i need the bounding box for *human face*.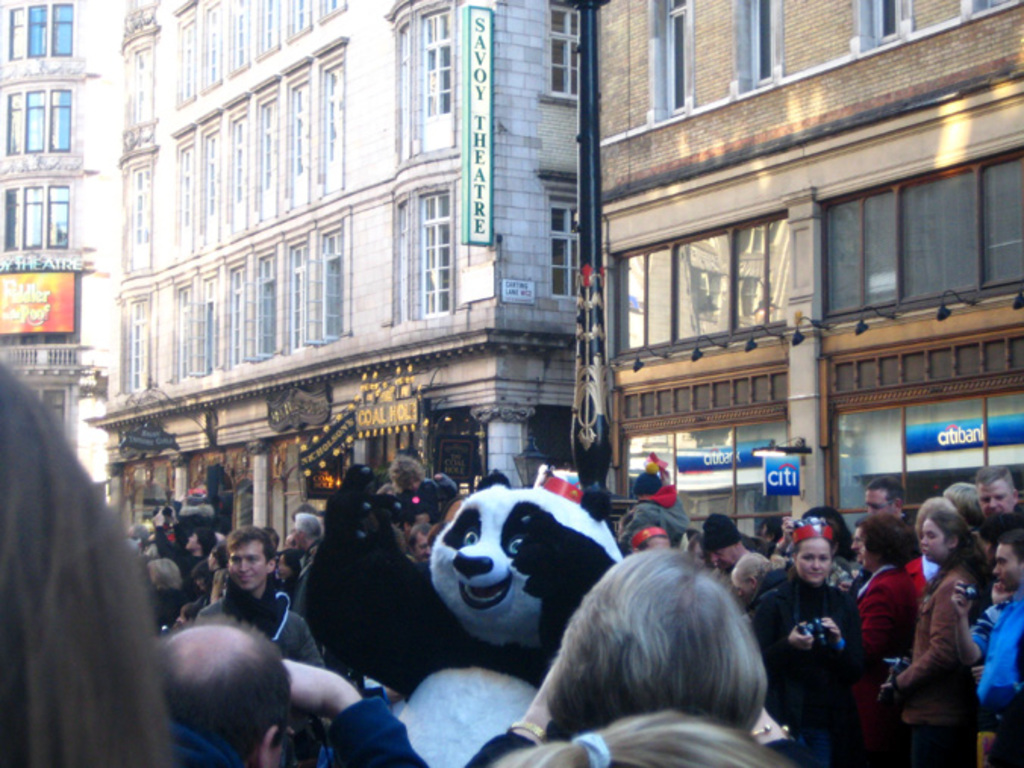
Here it is: detection(994, 544, 1019, 591).
